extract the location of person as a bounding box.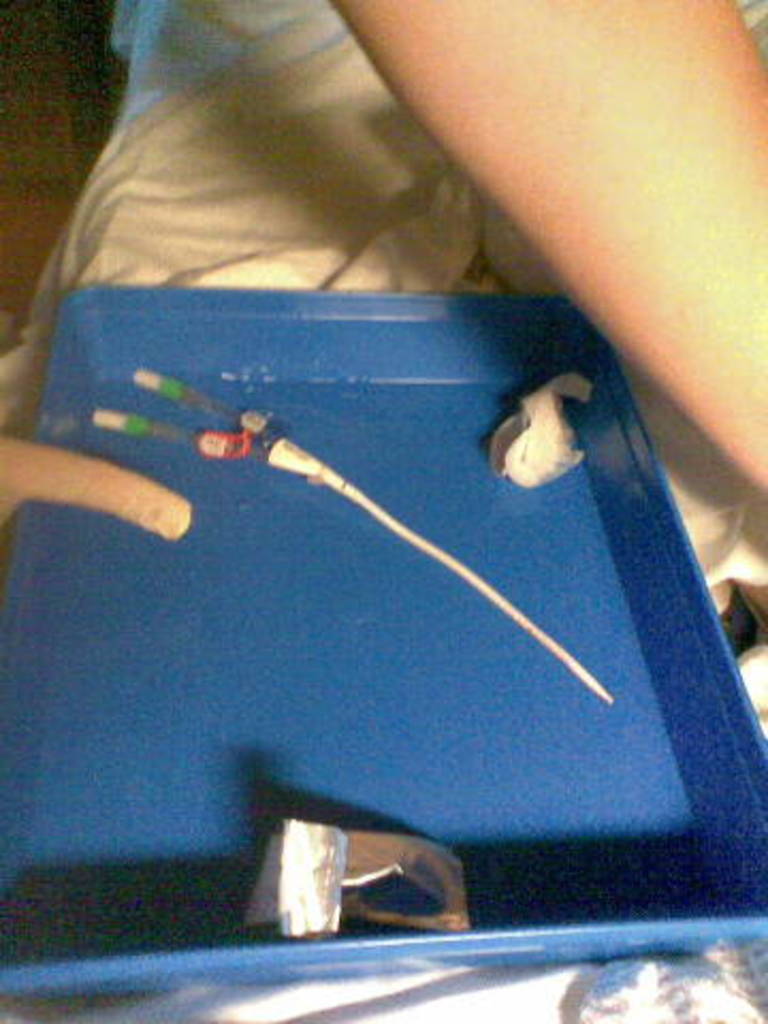
Rect(0, 0, 766, 956).
